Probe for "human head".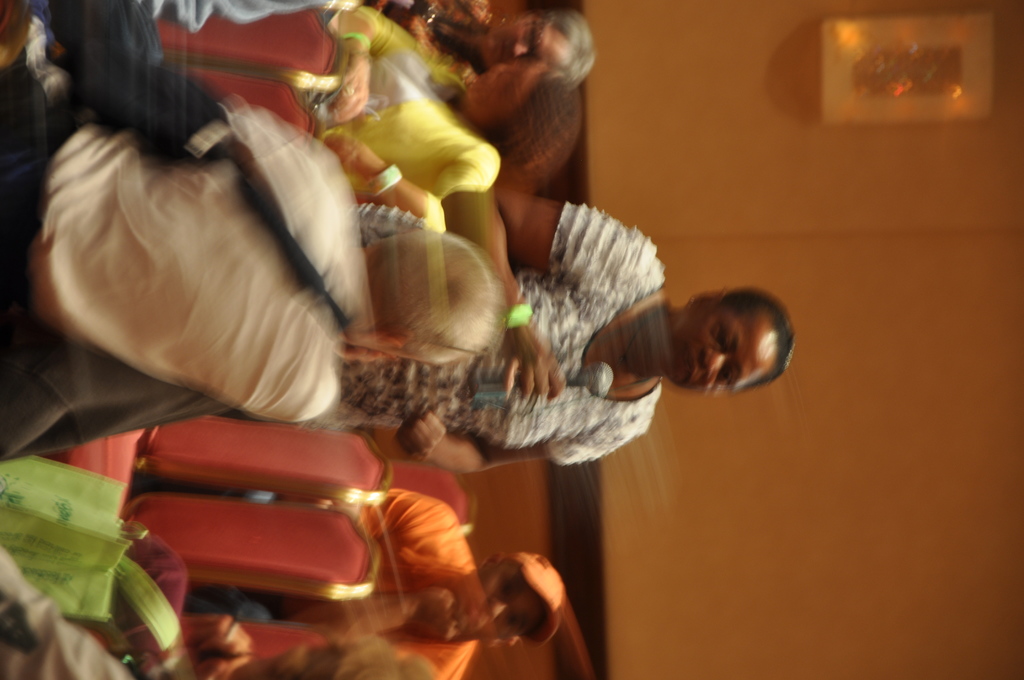
Probe result: crop(656, 275, 790, 407).
